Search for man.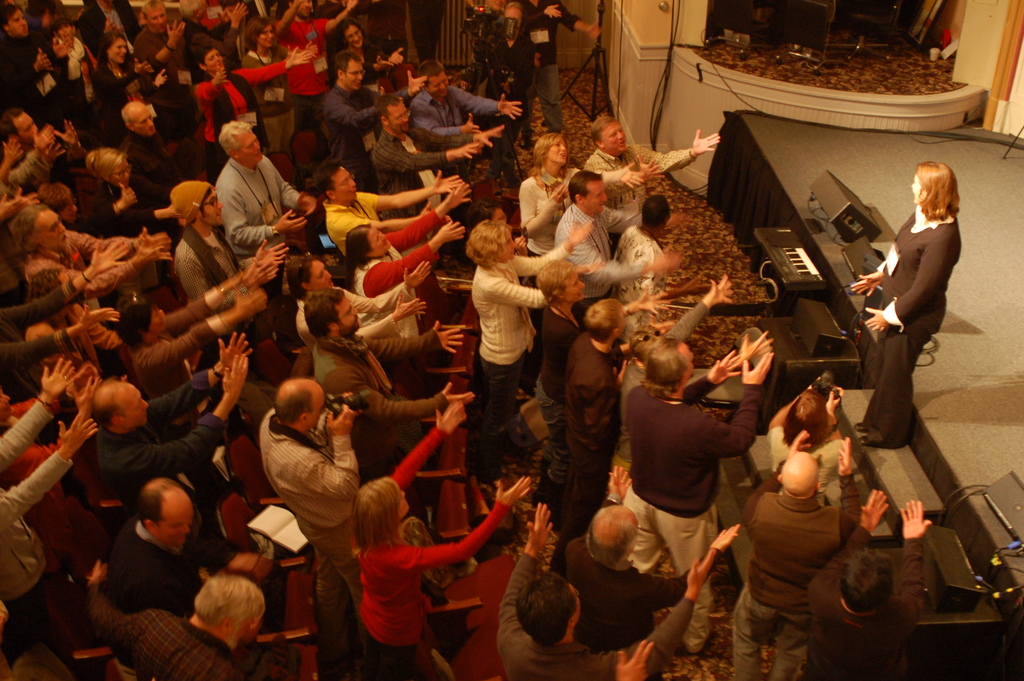
Found at [115, 238, 288, 440].
